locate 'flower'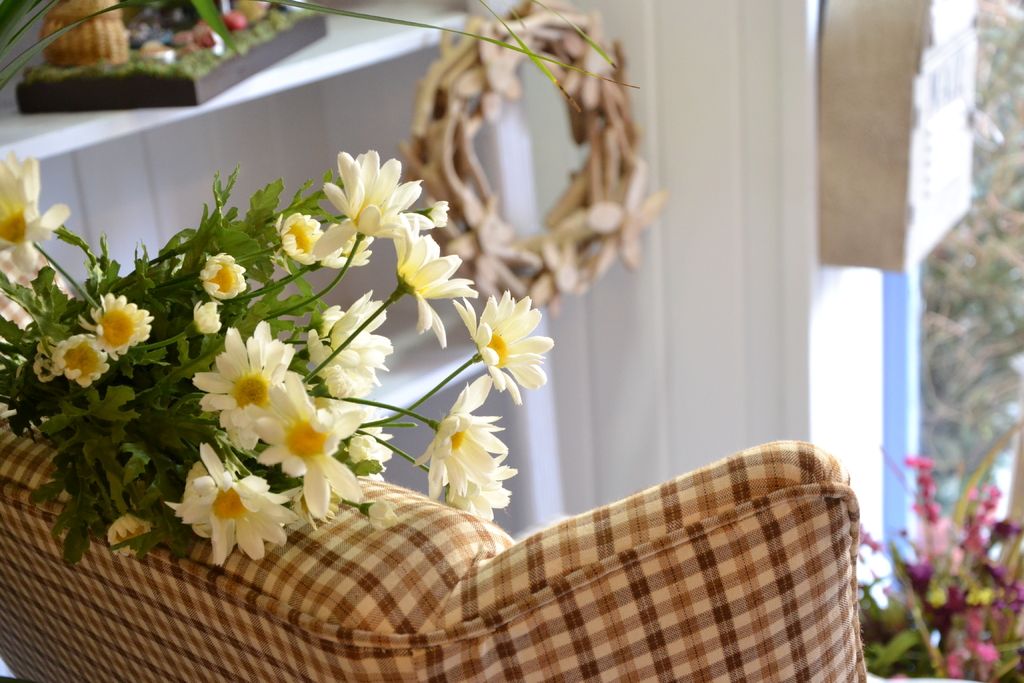
[191, 318, 313, 462]
